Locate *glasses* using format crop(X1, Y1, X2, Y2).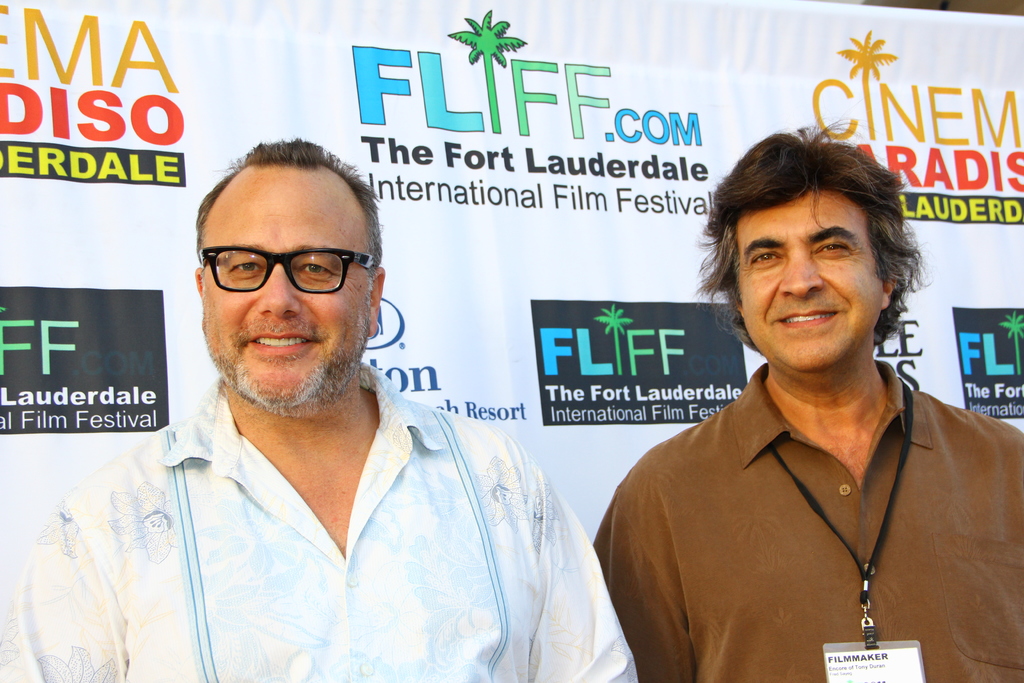
crop(201, 243, 381, 290).
